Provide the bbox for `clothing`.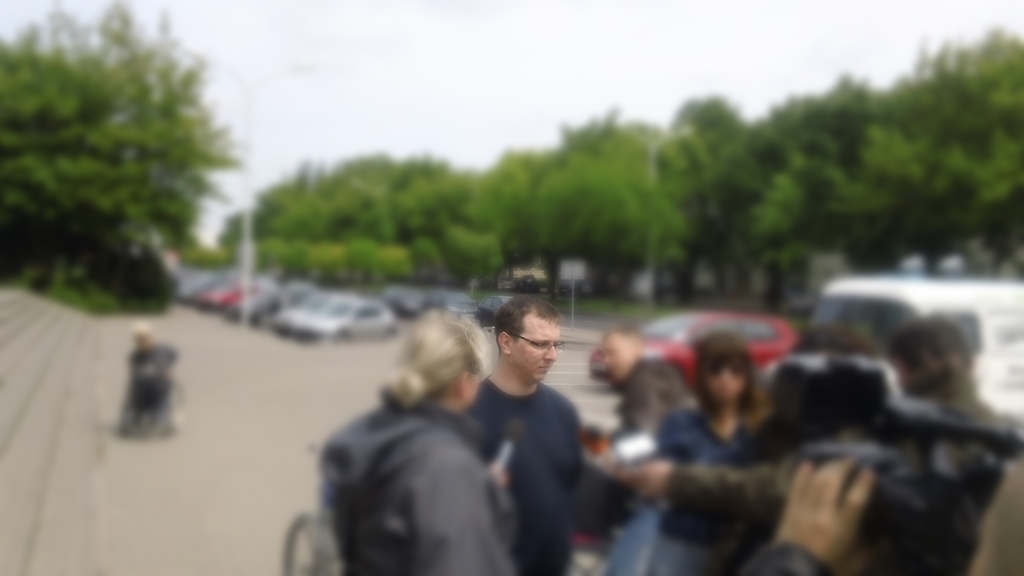
<box>657,403,760,575</box>.
